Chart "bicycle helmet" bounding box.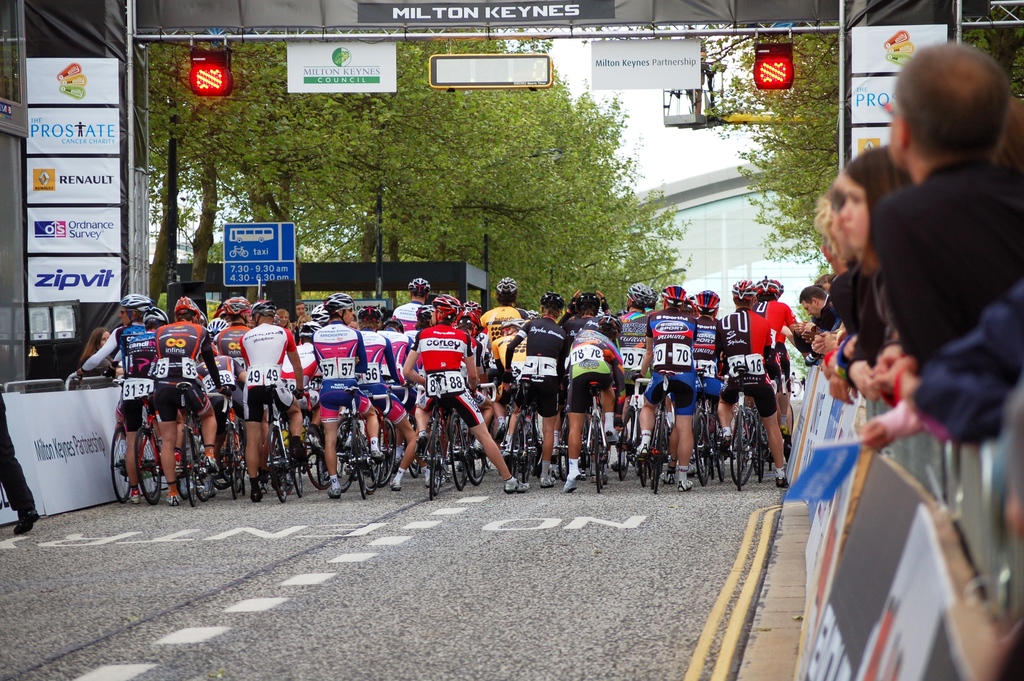
Charted: Rect(299, 320, 314, 341).
